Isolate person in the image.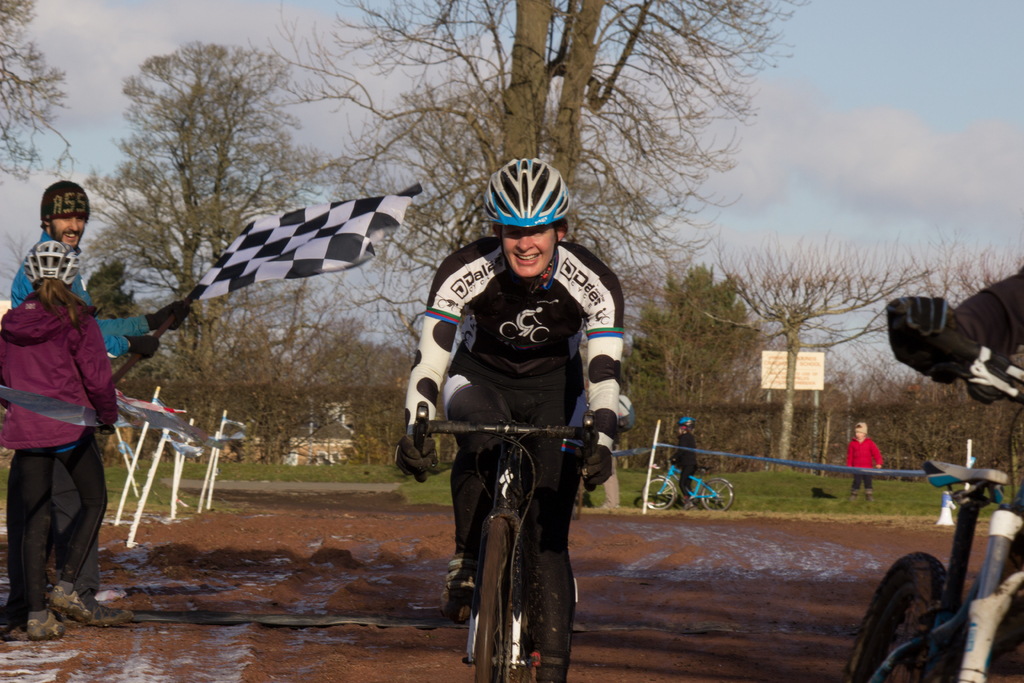
Isolated region: pyautogui.locateOnScreen(665, 416, 711, 518).
